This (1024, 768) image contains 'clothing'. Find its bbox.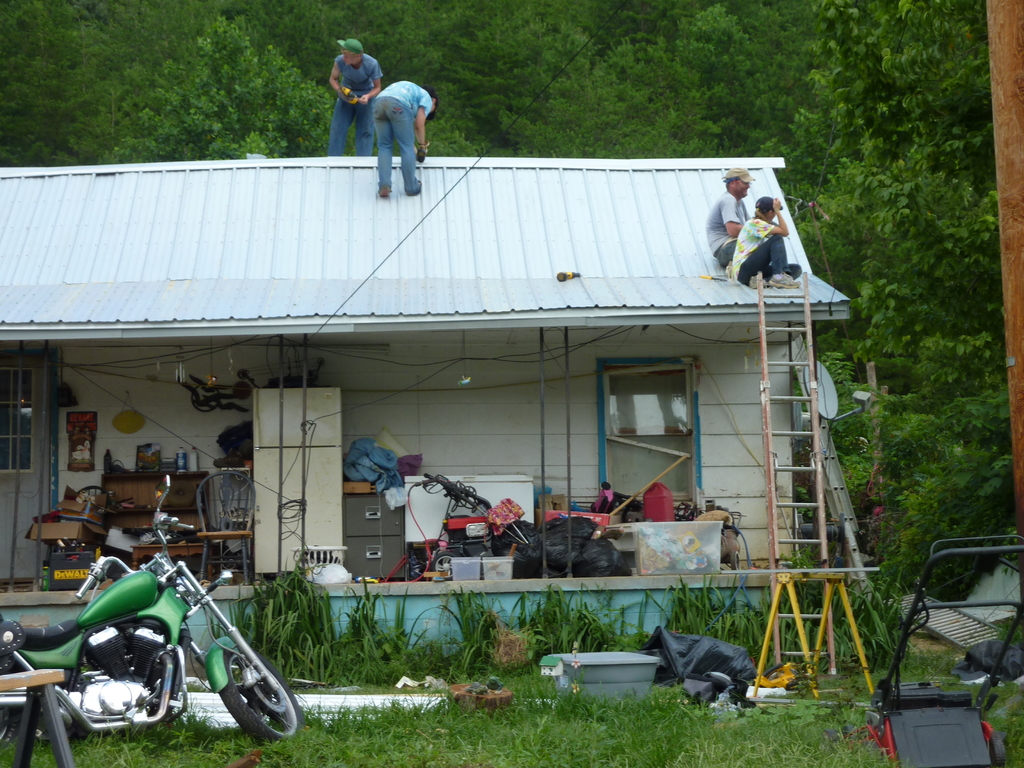
BBox(730, 217, 803, 288).
